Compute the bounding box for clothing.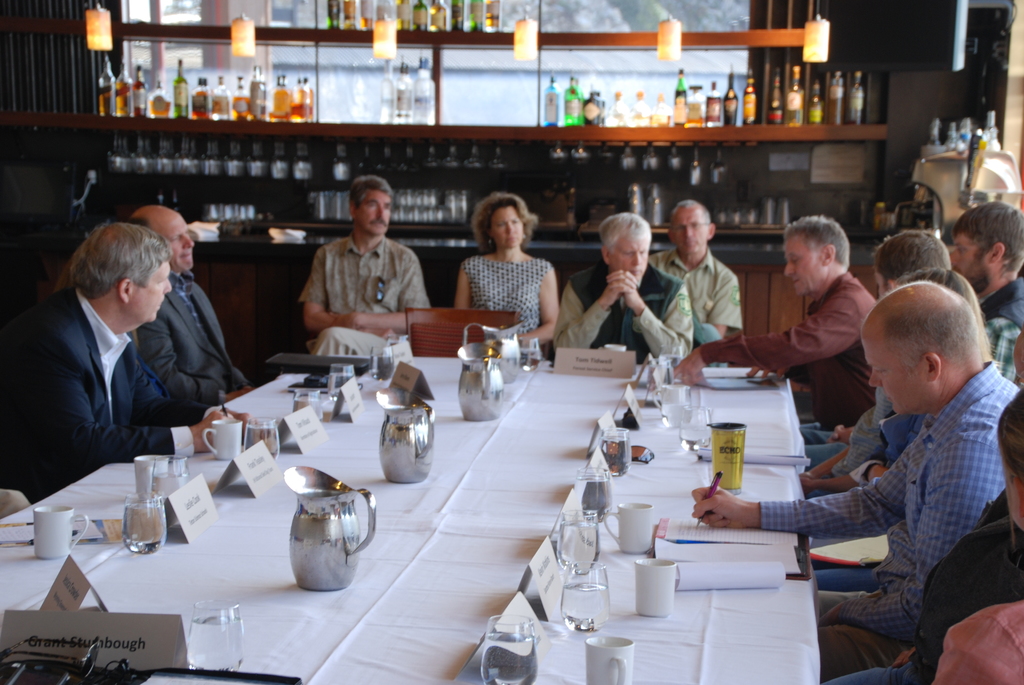
BBox(706, 267, 874, 435).
